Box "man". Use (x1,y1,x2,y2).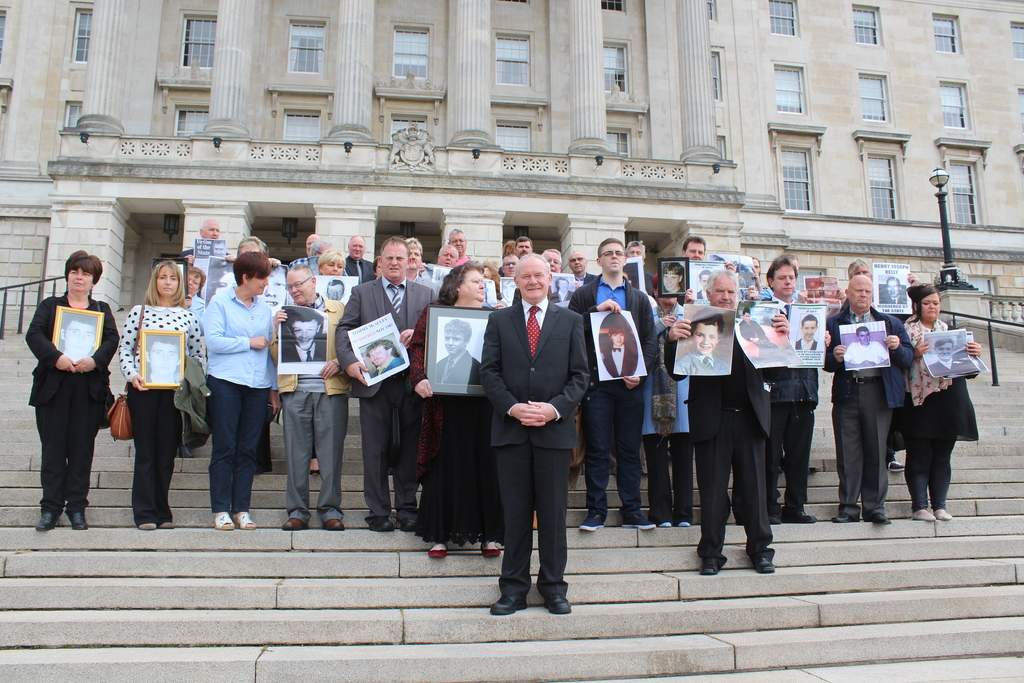
(305,235,319,258).
